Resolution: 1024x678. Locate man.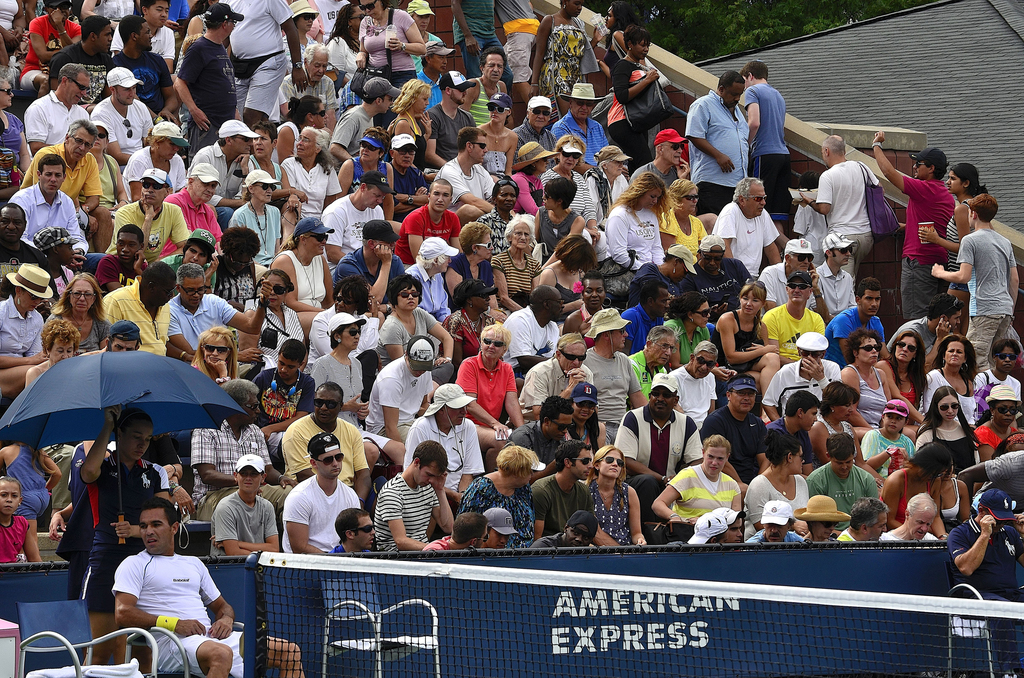
<bbox>87, 255, 176, 362</bbox>.
